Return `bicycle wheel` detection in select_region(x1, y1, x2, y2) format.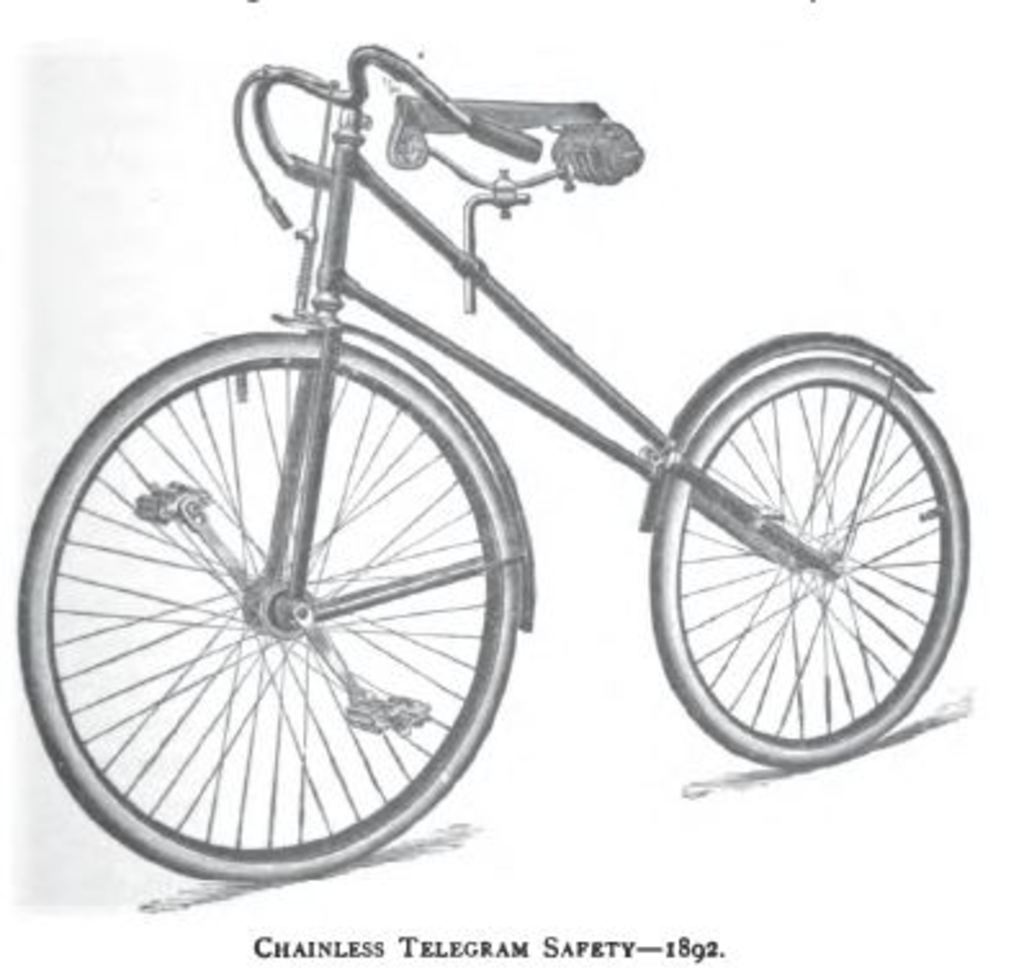
select_region(8, 327, 522, 885).
